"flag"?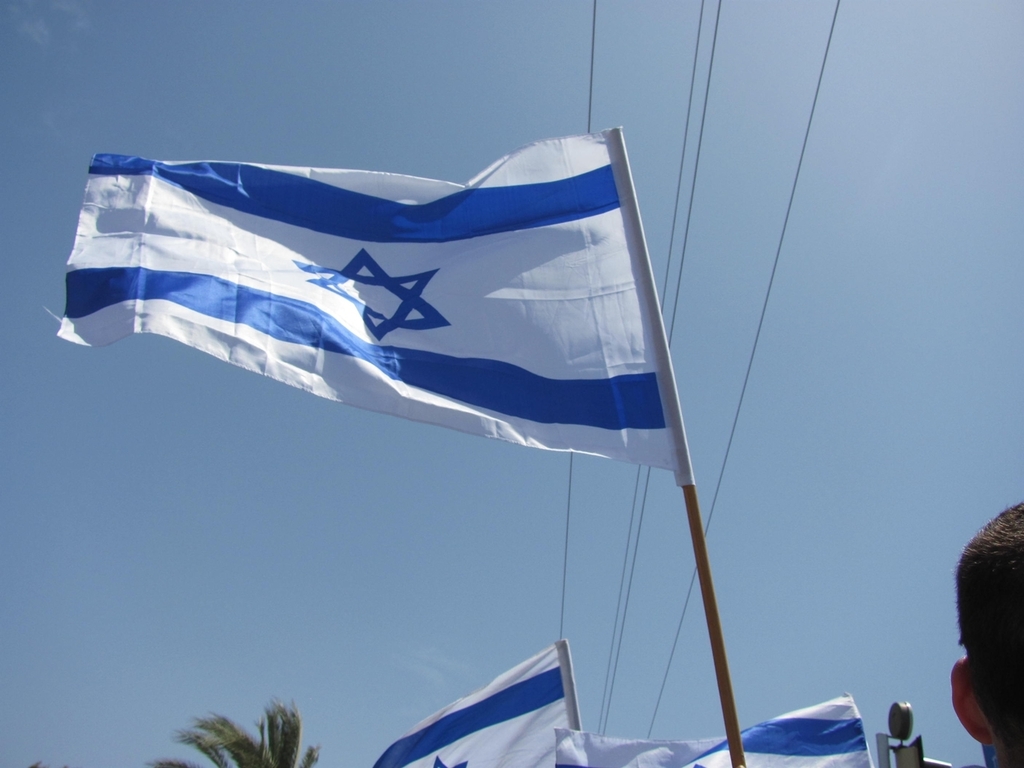
pyautogui.locateOnScreen(368, 640, 560, 767)
